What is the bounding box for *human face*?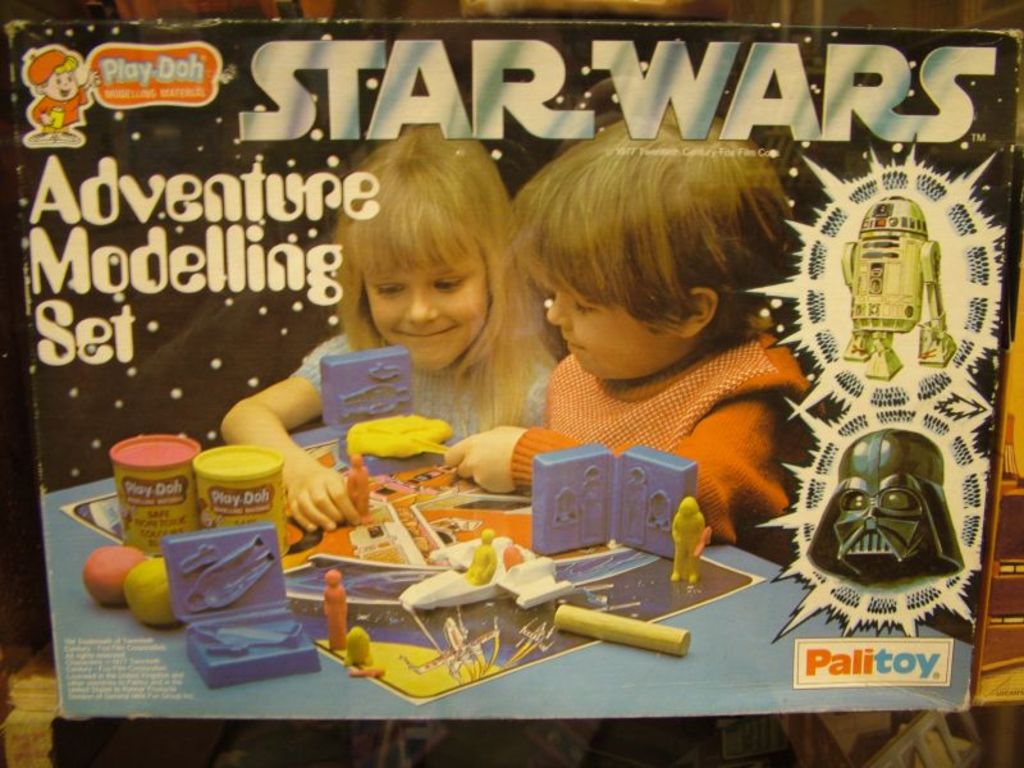
361/246/488/367.
